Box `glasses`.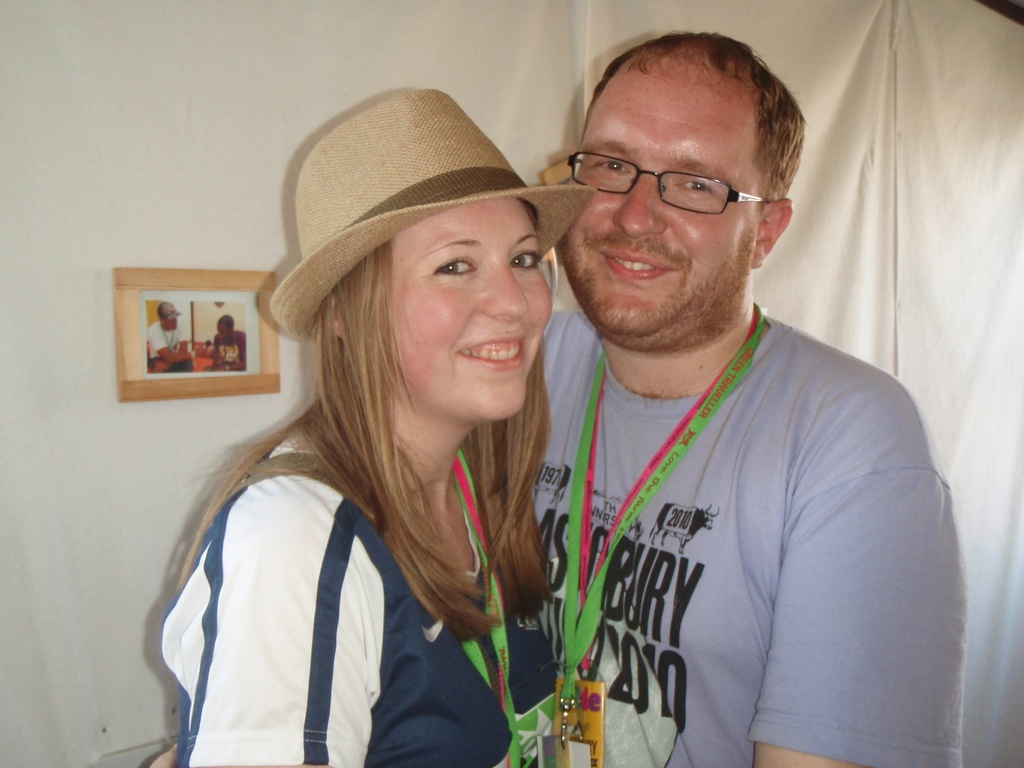
left=564, top=149, right=769, bottom=216.
